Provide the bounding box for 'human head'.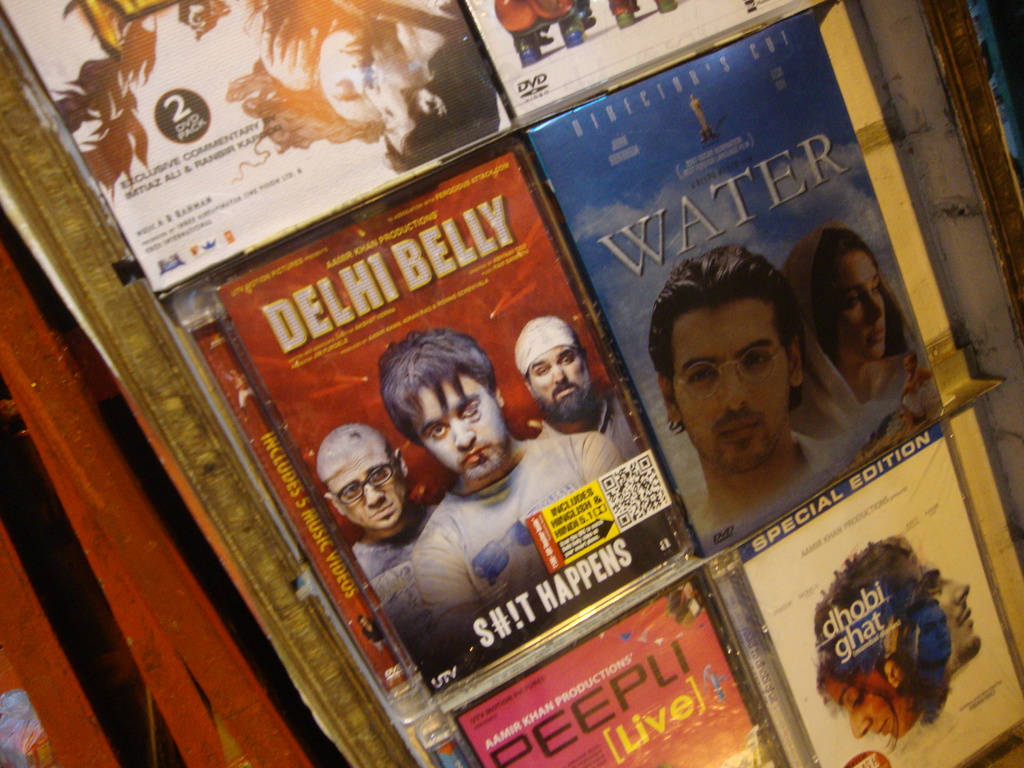
{"x1": 810, "y1": 534, "x2": 898, "y2": 744}.
